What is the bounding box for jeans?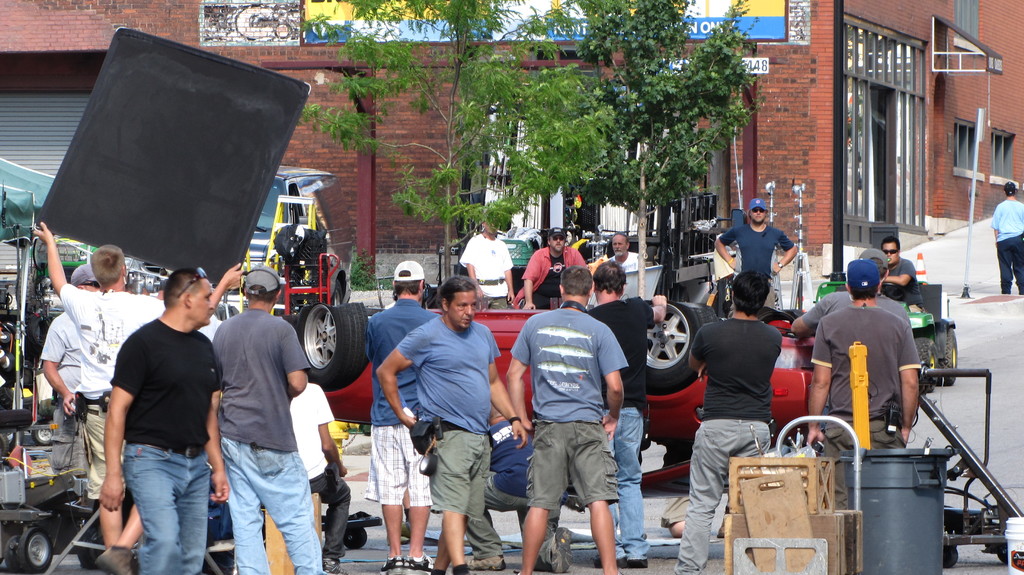
crop(609, 408, 652, 565).
